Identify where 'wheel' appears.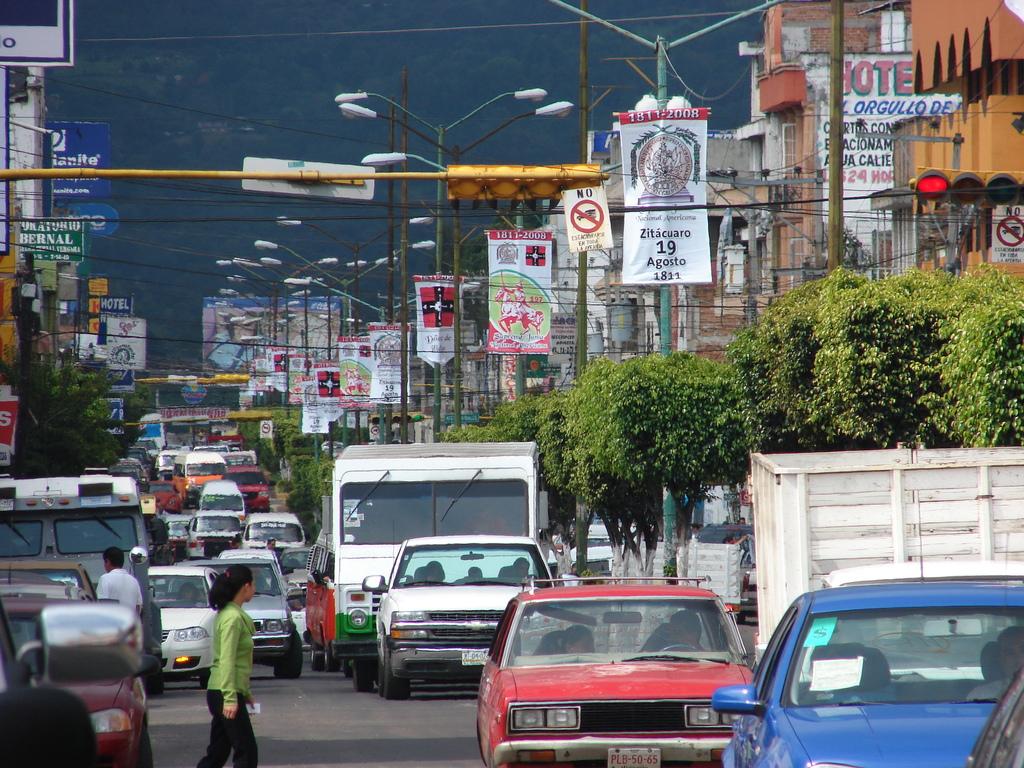
Appears at [308,647,321,668].
